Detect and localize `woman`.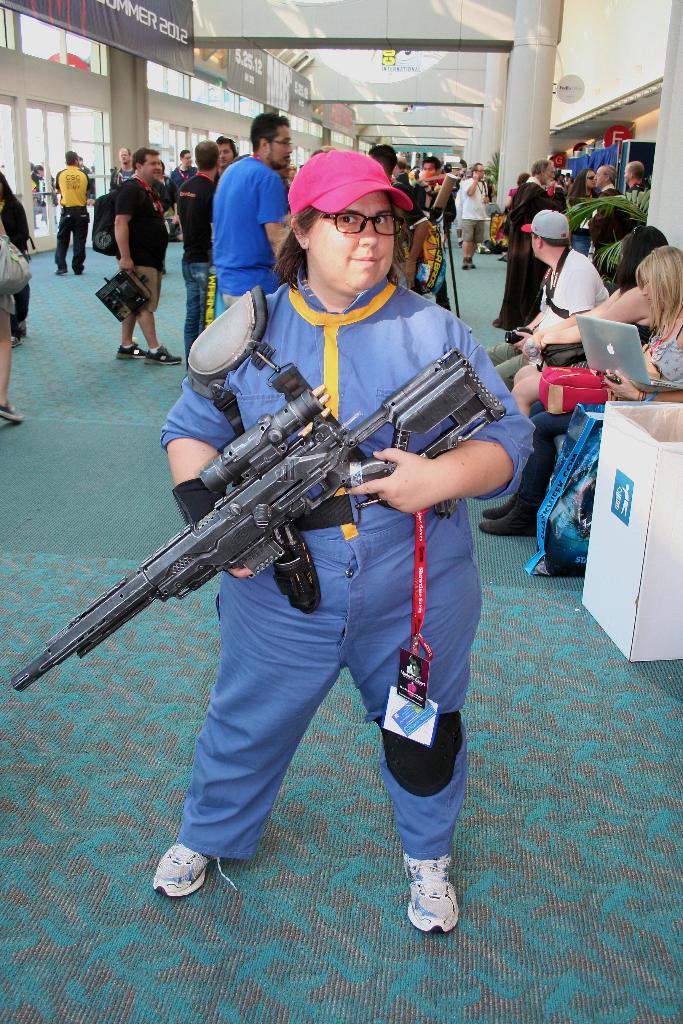
Localized at BBox(513, 223, 670, 414).
